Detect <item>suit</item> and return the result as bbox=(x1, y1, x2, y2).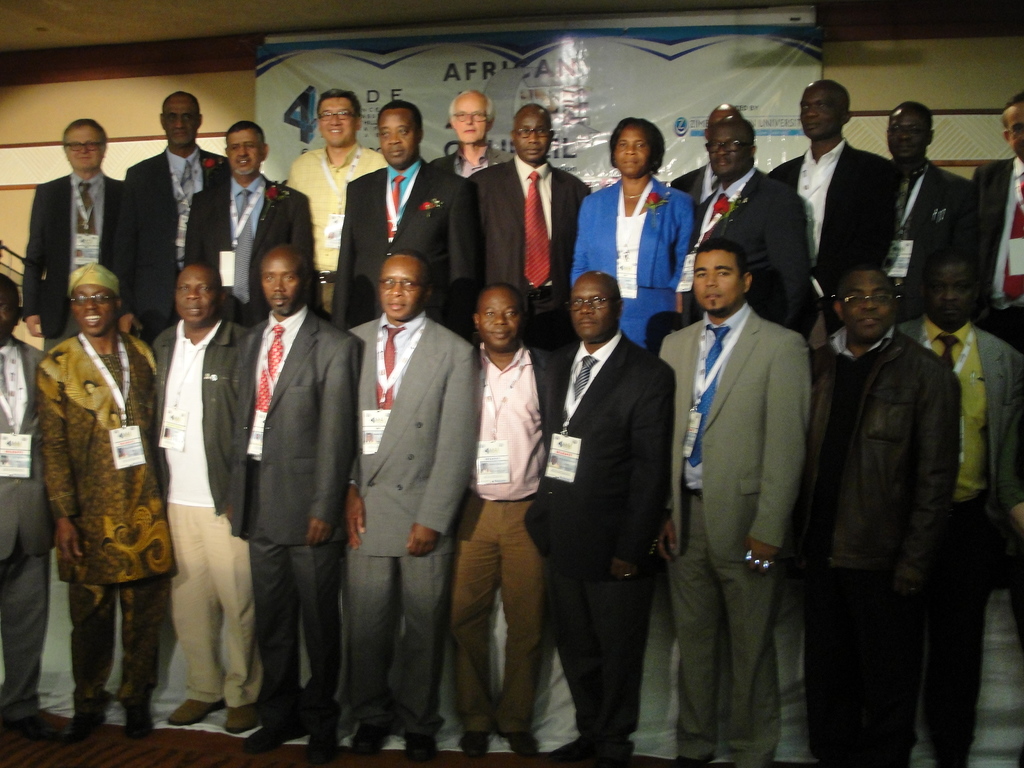
bbox=(0, 339, 54, 721).
